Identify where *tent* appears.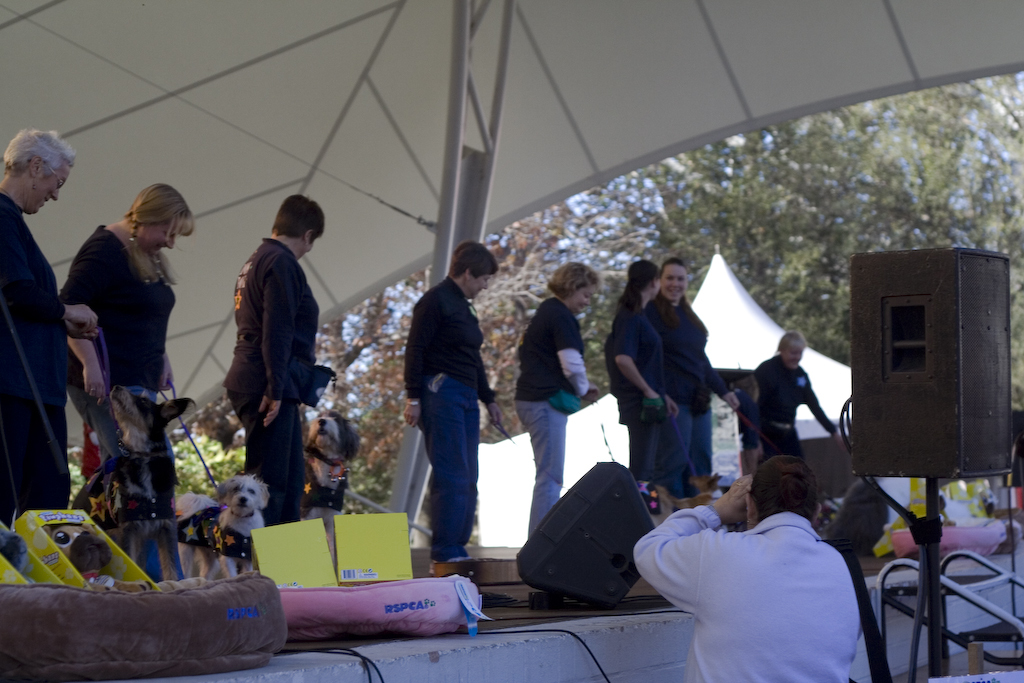
Appears at [0,28,1009,637].
